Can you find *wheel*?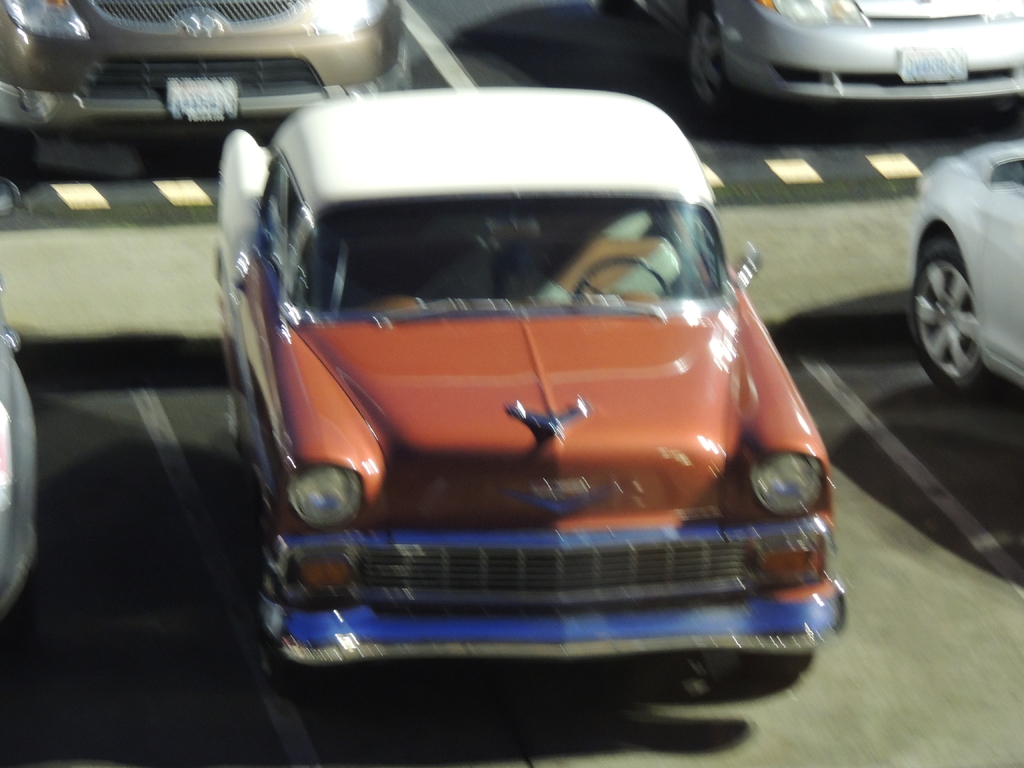
Yes, bounding box: [left=0, top=116, right=39, bottom=180].
